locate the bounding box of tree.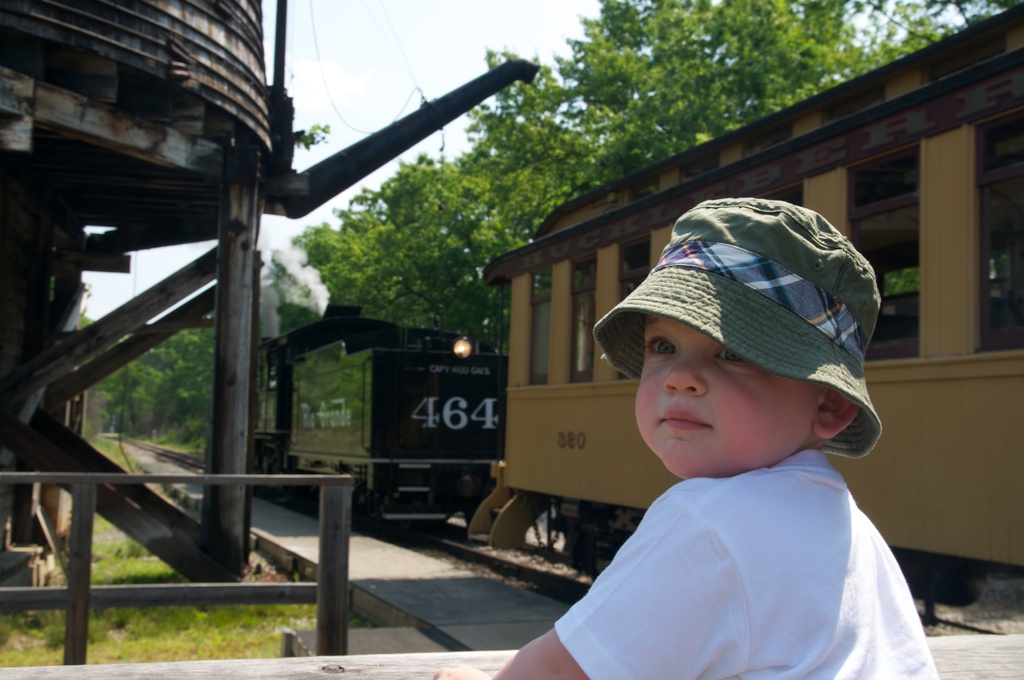
Bounding box: x1=79, y1=282, x2=216, y2=448.
